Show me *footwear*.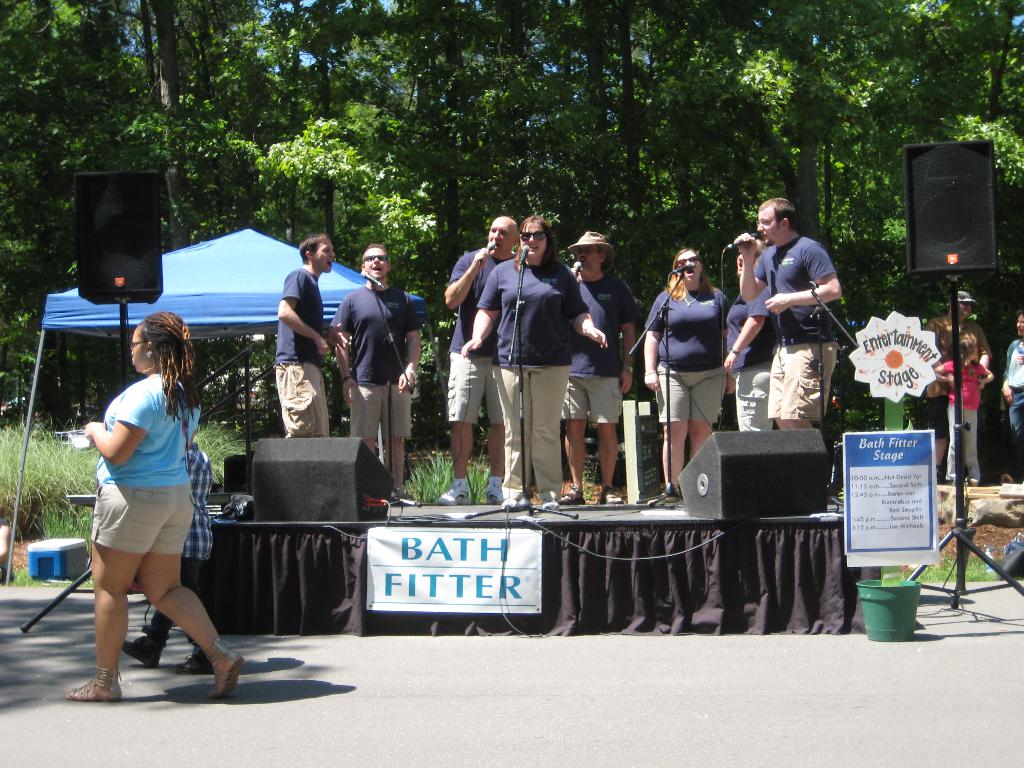
*footwear* is here: bbox=[122, 627, 163, 672].
